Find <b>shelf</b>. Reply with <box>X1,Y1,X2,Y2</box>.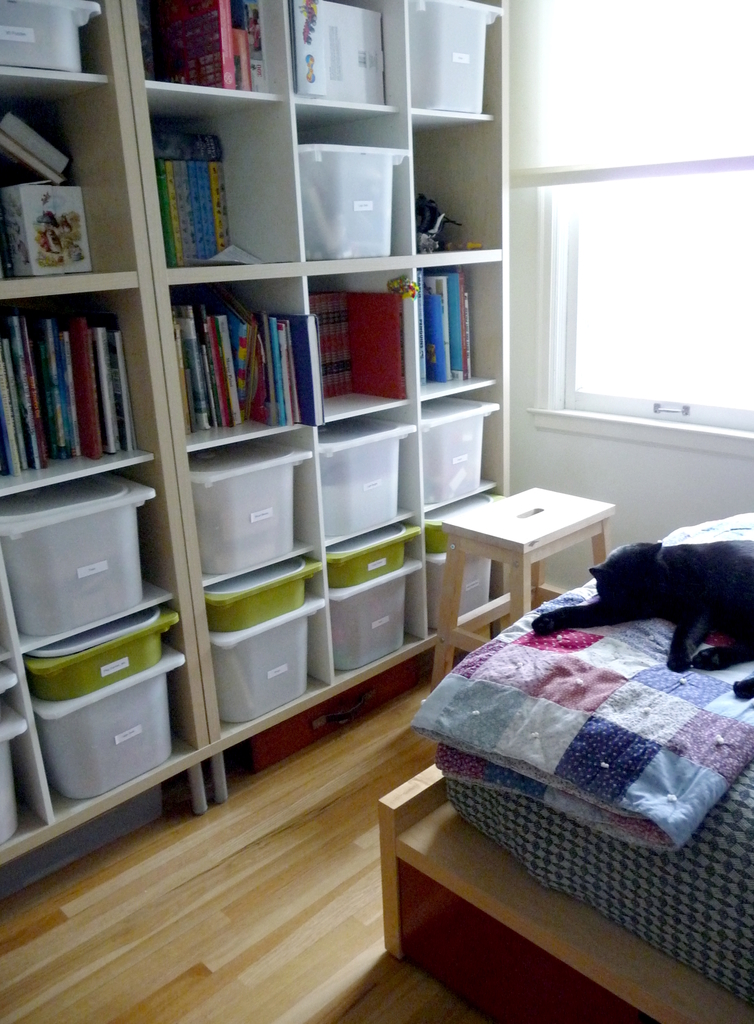
<box>284,0,408,116</box>.
